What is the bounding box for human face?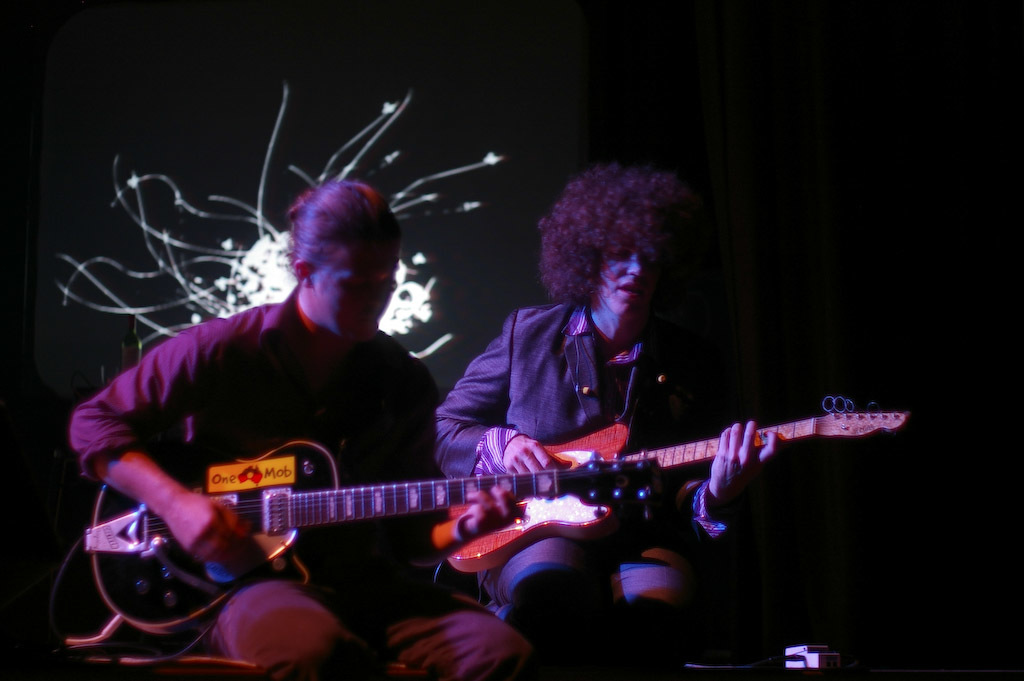
Rect(309, 258, 402, 351).
